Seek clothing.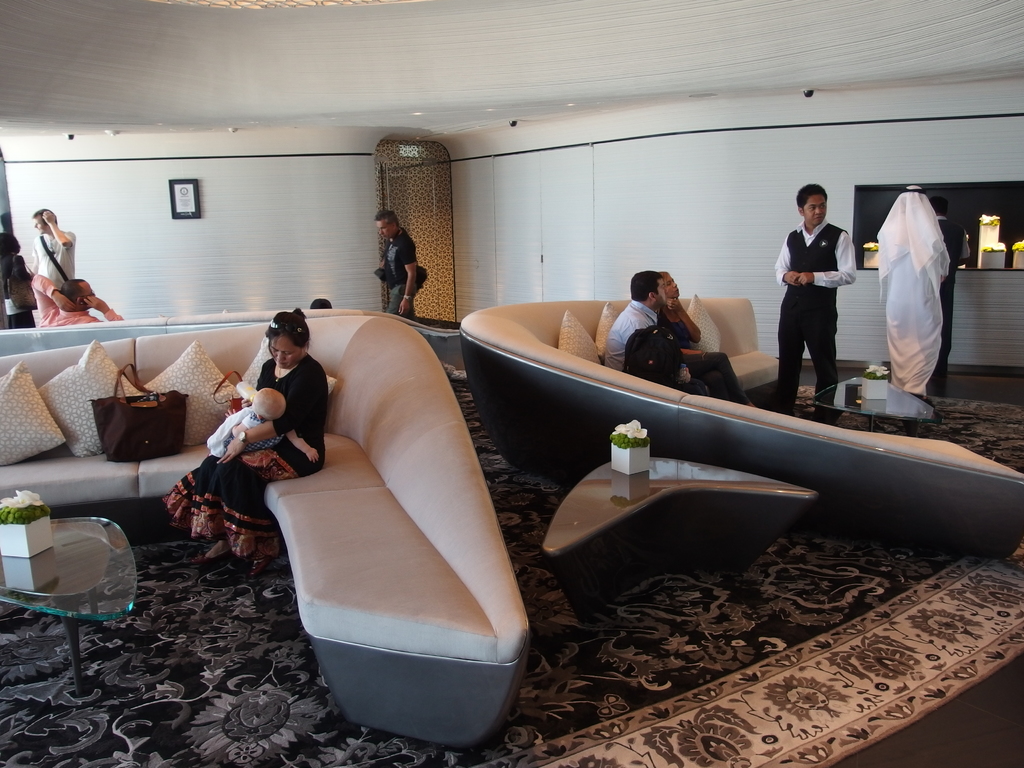
(left=603, top=292, right=758, bottom=406).
